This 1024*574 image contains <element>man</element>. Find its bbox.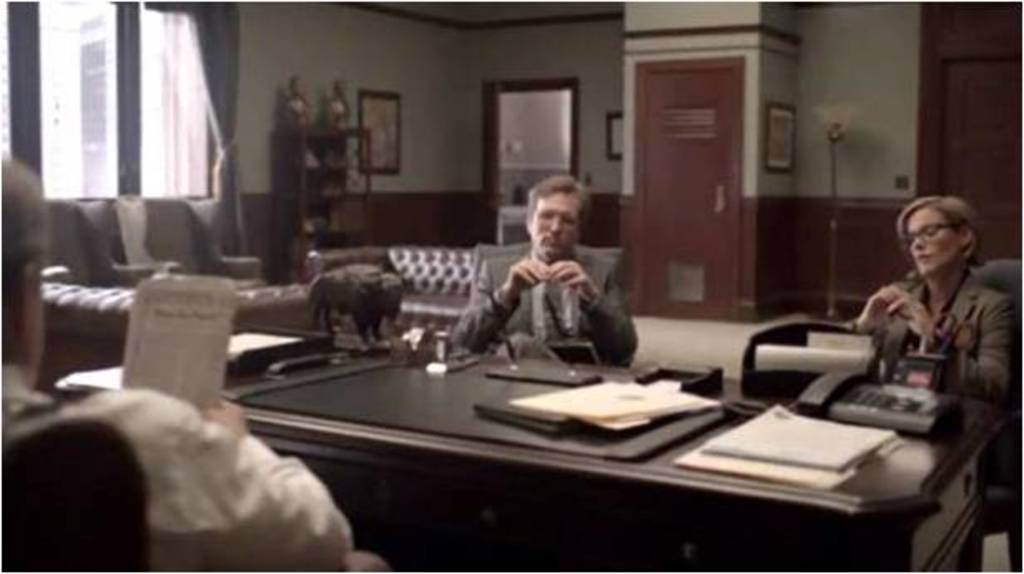
446,173,637,363.
